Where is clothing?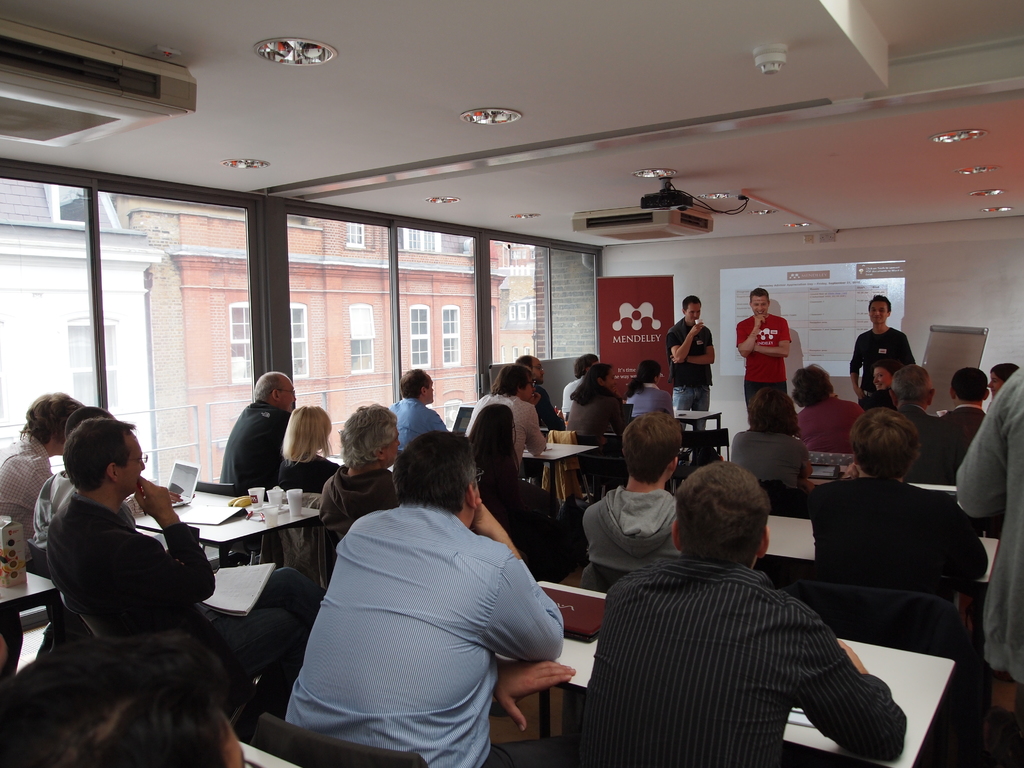
pyautogui.locateOnScreen(799, 393, 871, 461).
